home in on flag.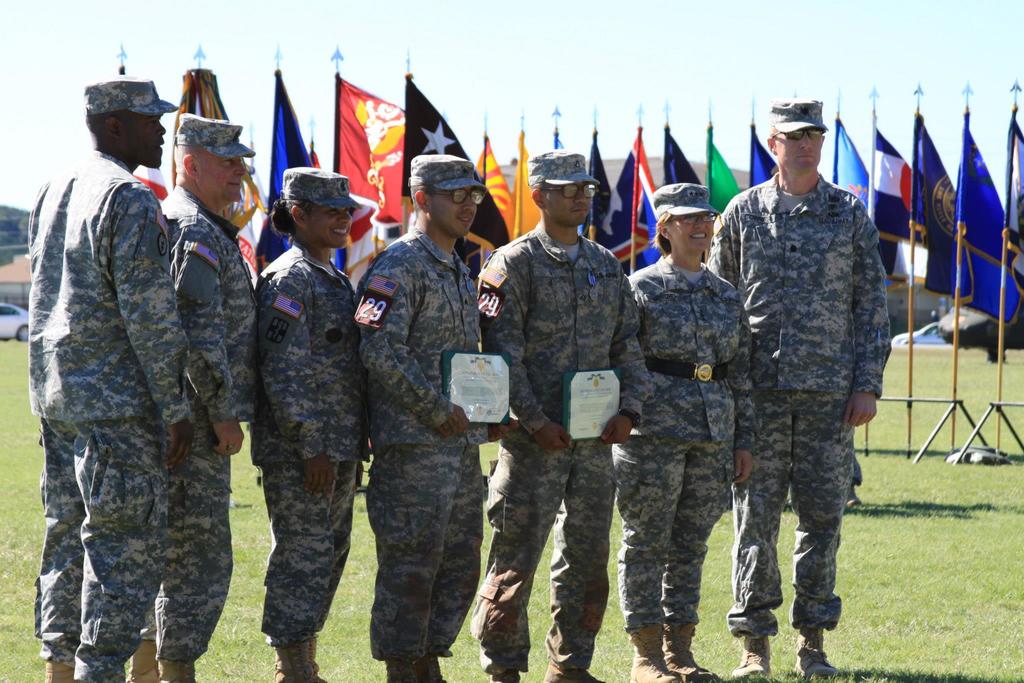
Homed in at 330:70:405:229.
